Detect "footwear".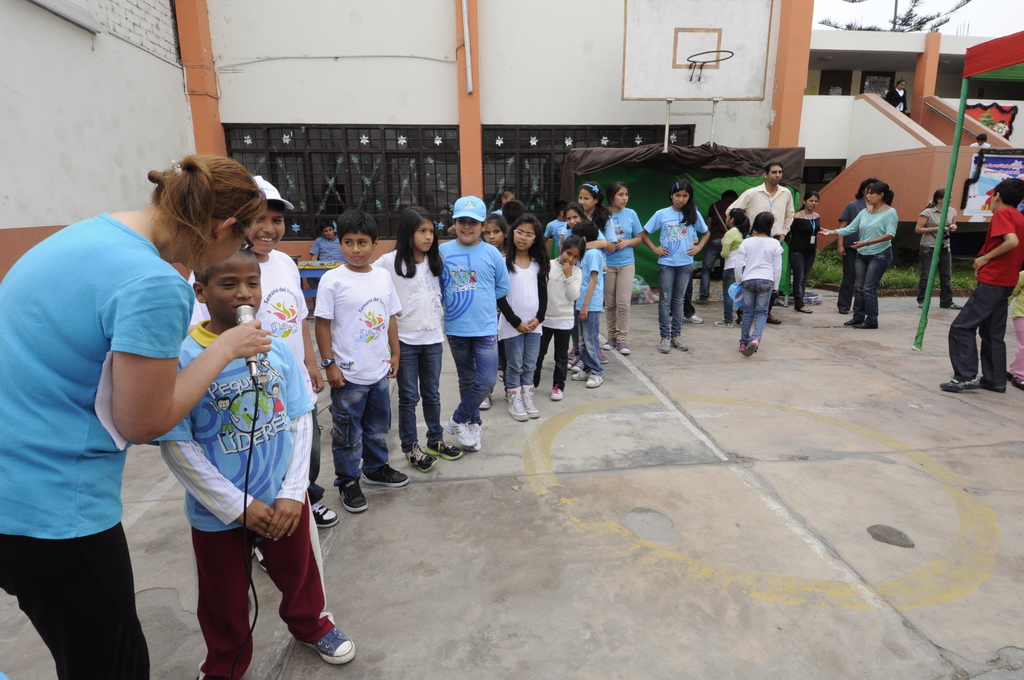
Detected at left=568, top=368, right=588, bottom=384.
